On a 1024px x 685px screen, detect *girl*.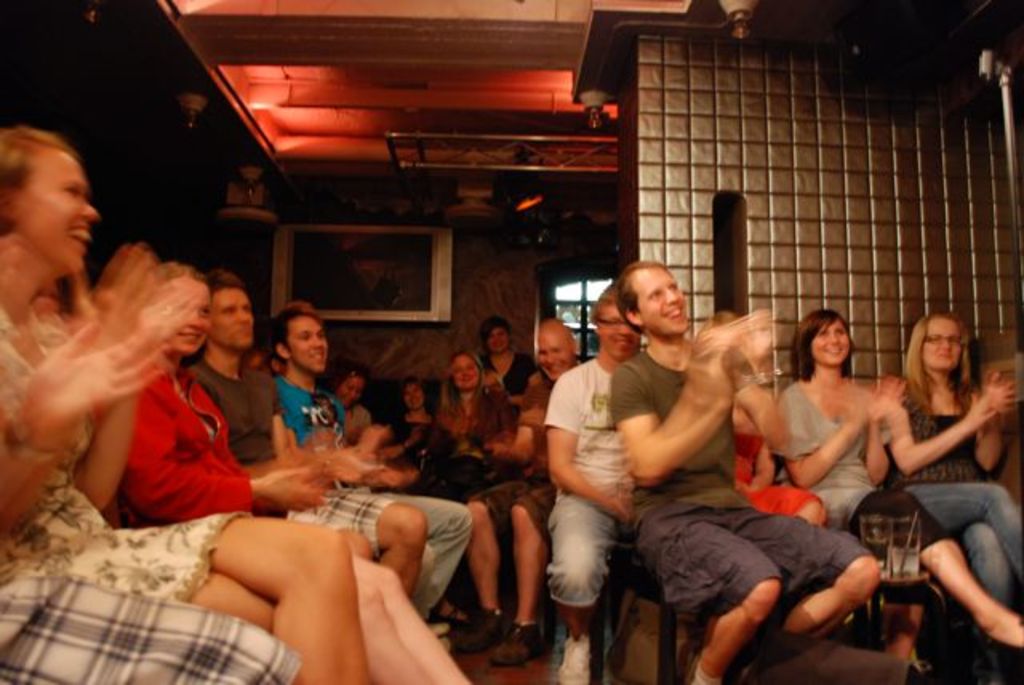
x1=886 y1=314 x2=1022 y2=683.
